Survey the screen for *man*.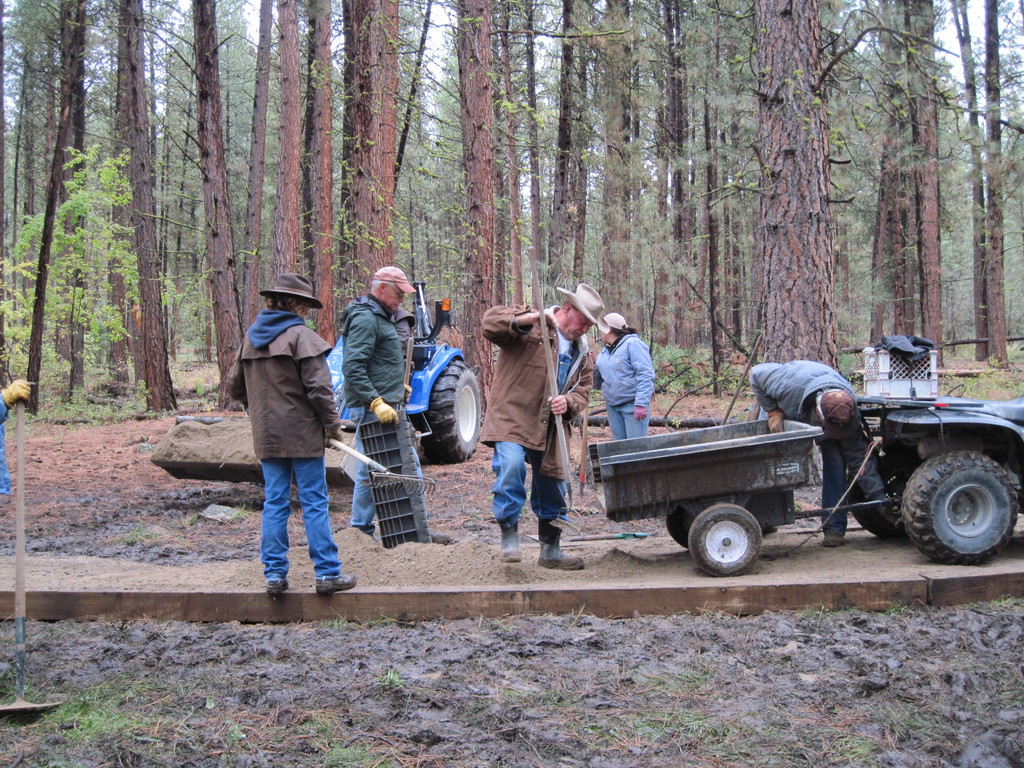
Survey found: (left=333, top=263, right=423, bottom=540).
